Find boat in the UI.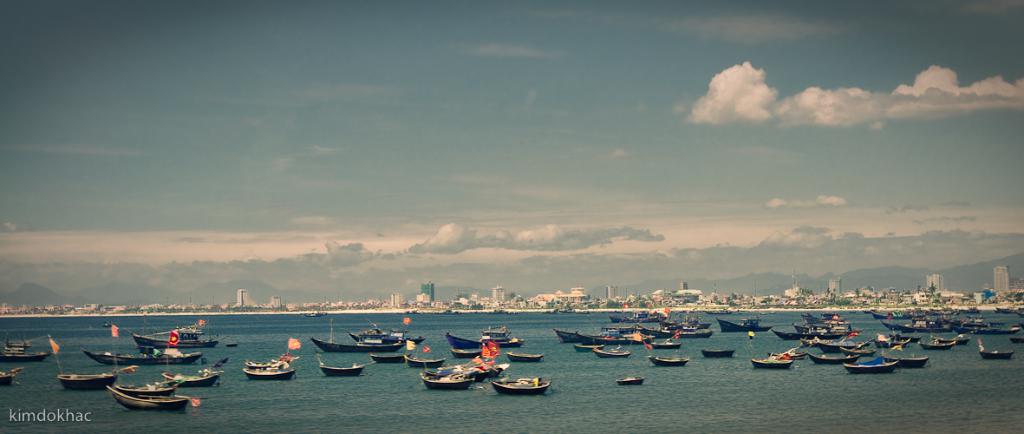
UI element at {"x1": 647, "y1": 354, "x2": 690, "y2": 365}.
